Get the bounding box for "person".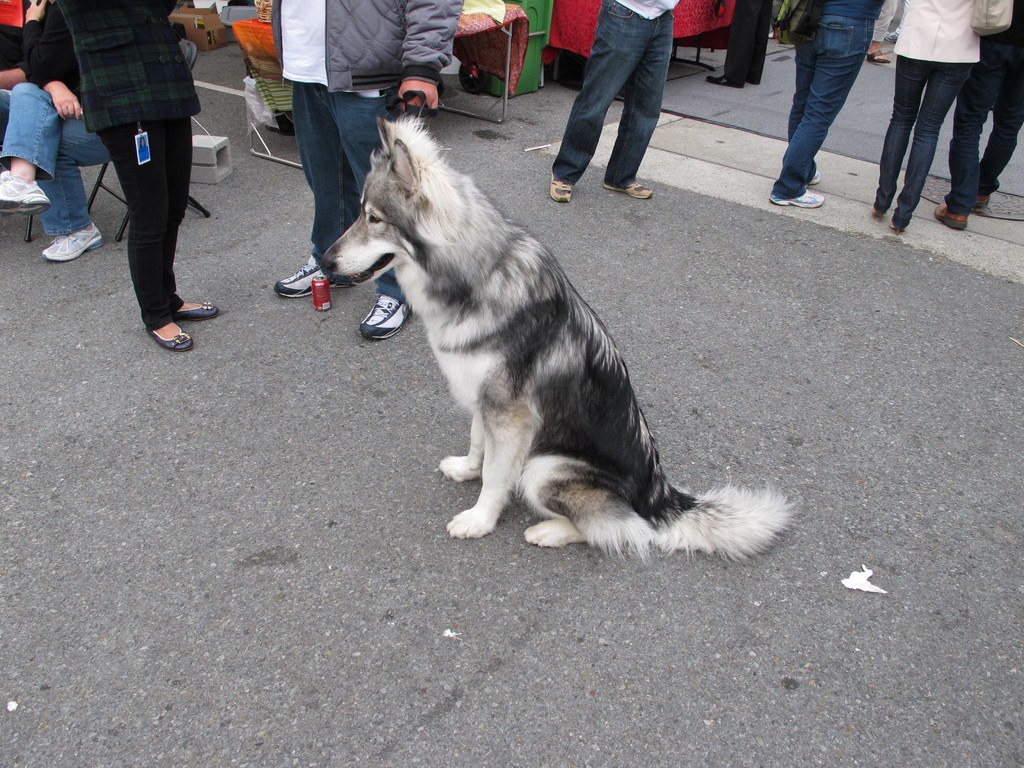
(0, 0, 70, 127).
